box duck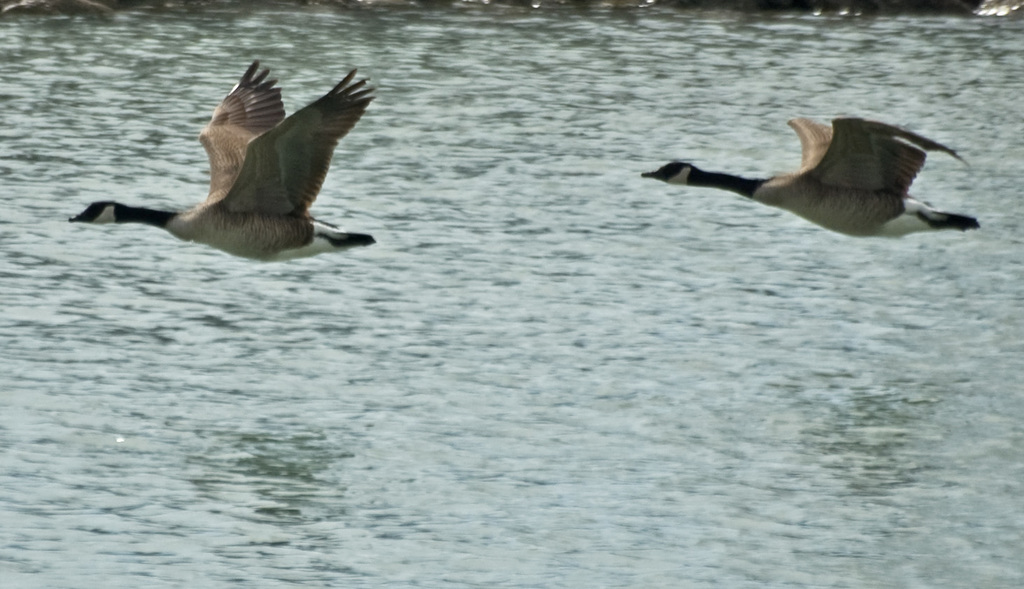
l=70, t=57, r=381, b=271
